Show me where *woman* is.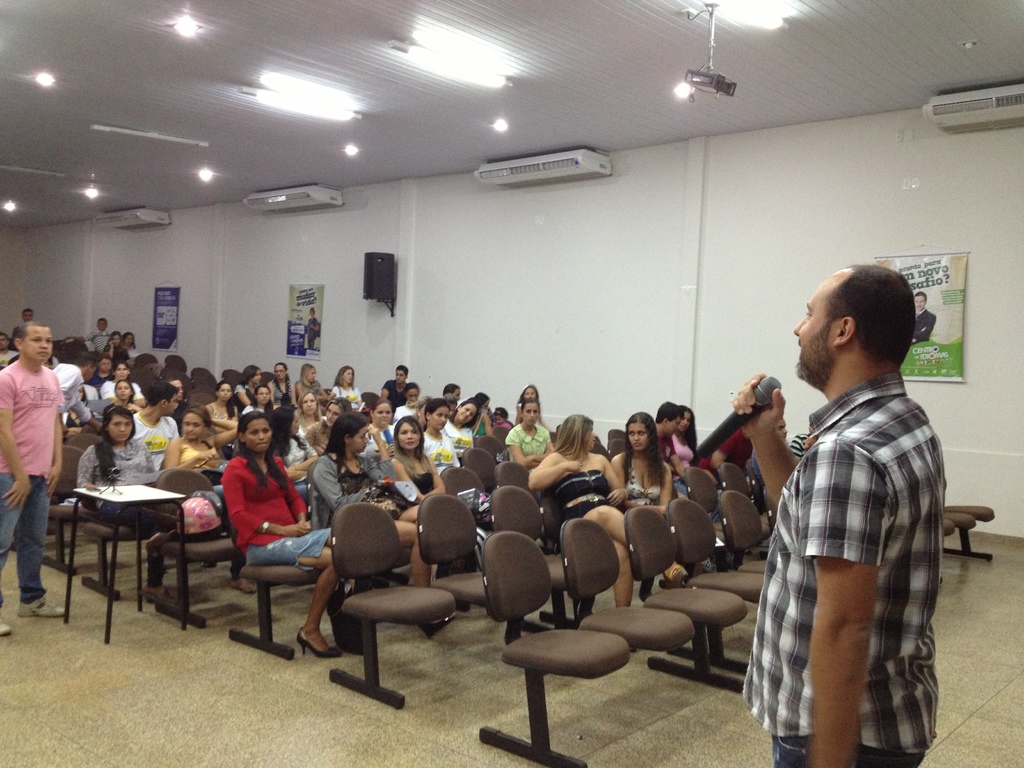
*woman* is at 526 413 687 609.
